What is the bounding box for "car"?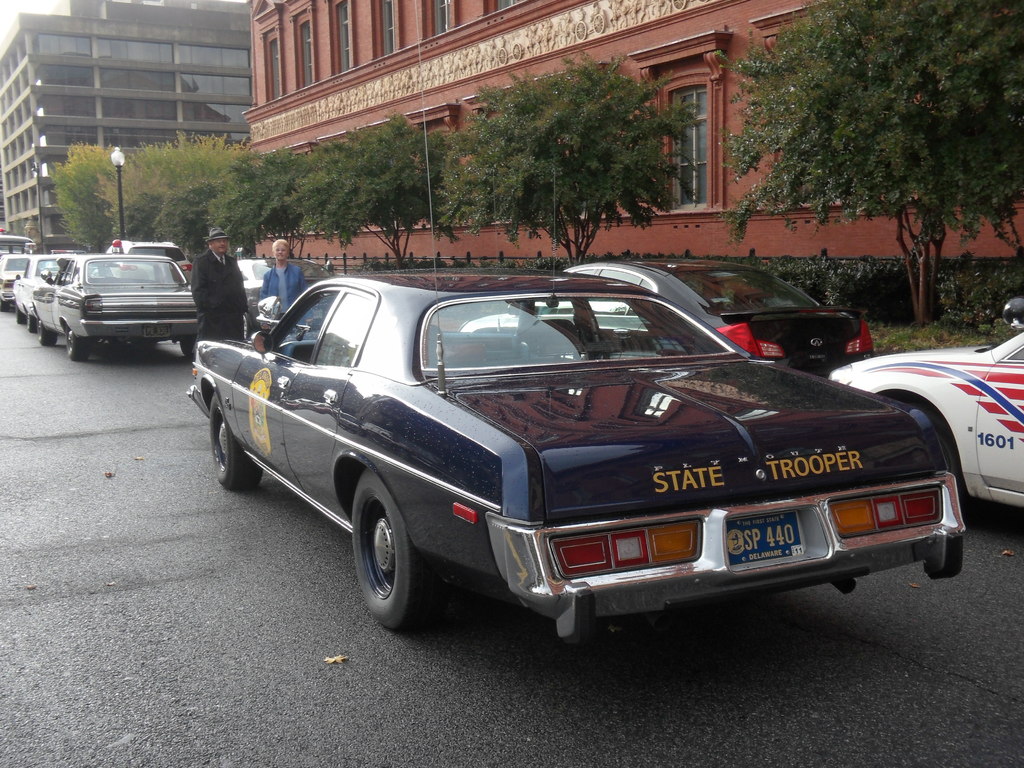
left=168, top=267, right=977, bottom=653.
